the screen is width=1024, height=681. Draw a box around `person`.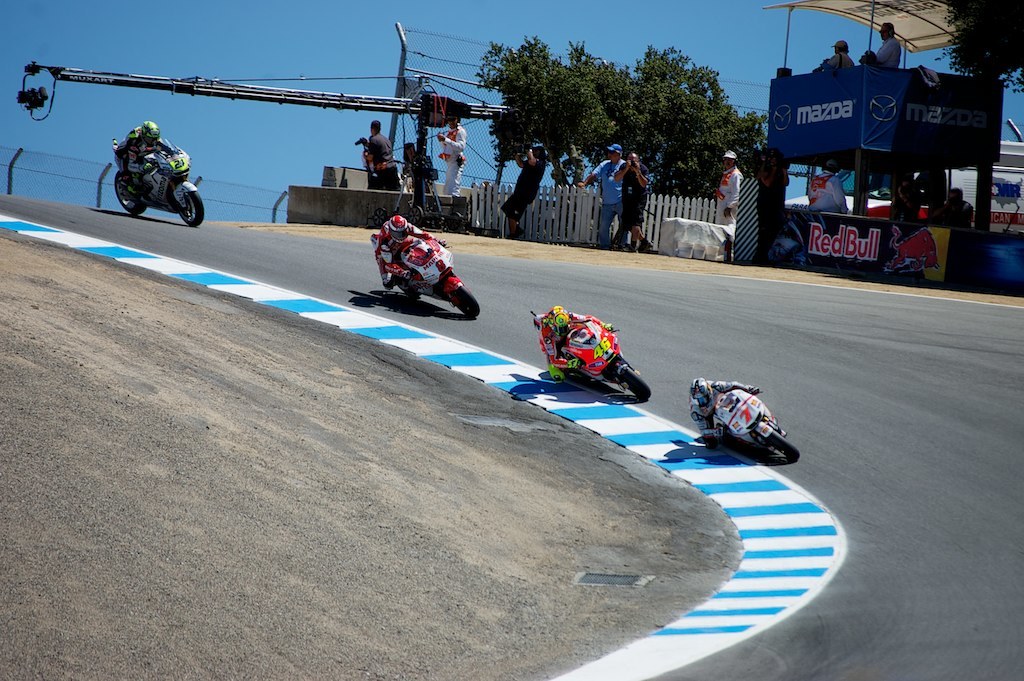
rect(694, 378, 751, 430).
